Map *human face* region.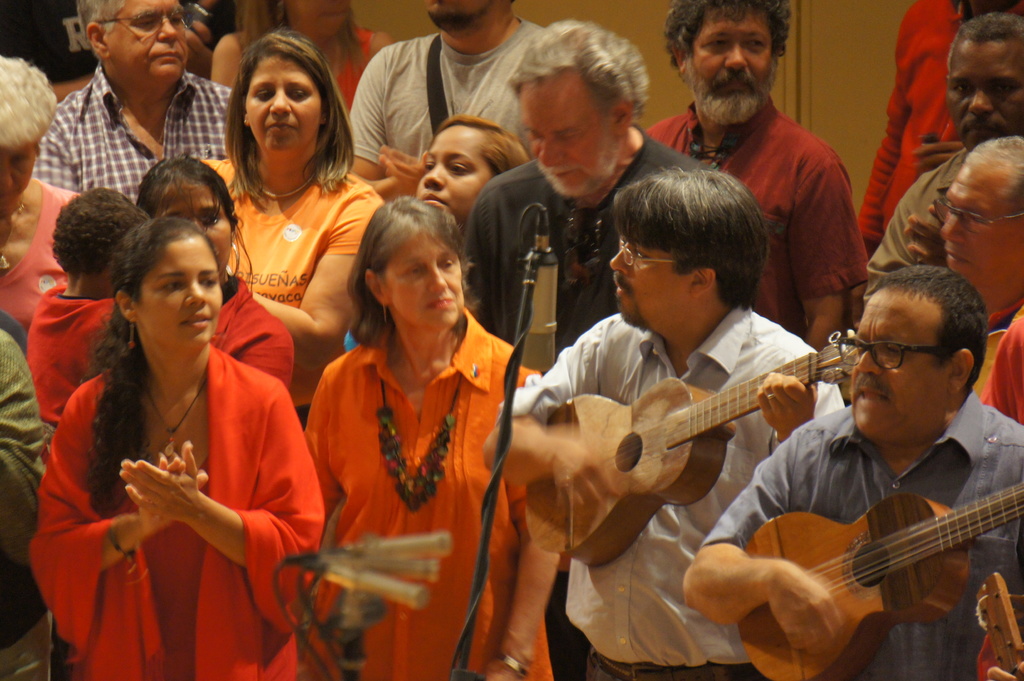
Mapped to locate(131, 240, 218, 352).
